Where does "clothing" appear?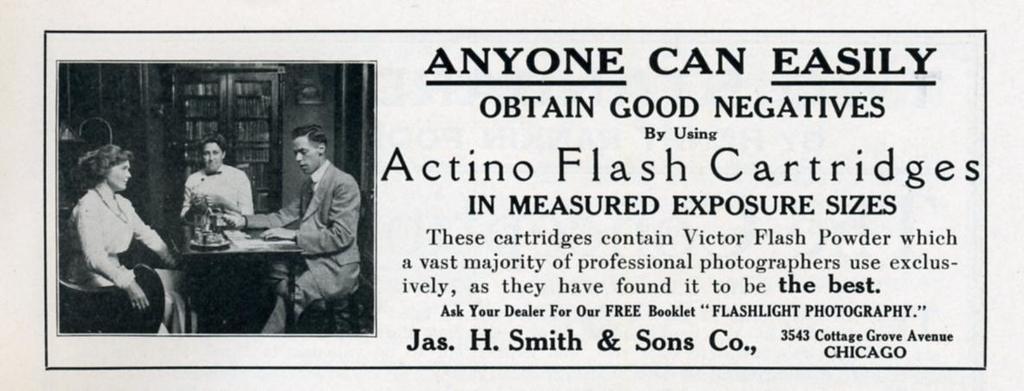
Appears at [left=246, top=159, right=359, bottom=332].
